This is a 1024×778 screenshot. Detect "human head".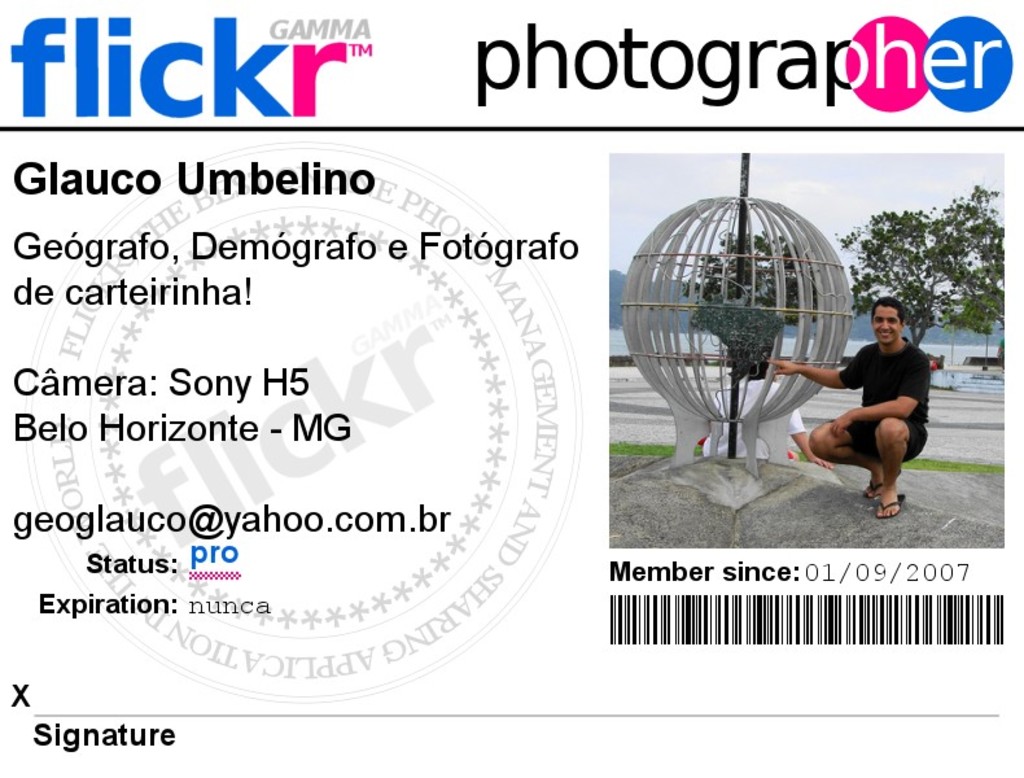
x1=870, y1=298, x2=906, y2=348.
